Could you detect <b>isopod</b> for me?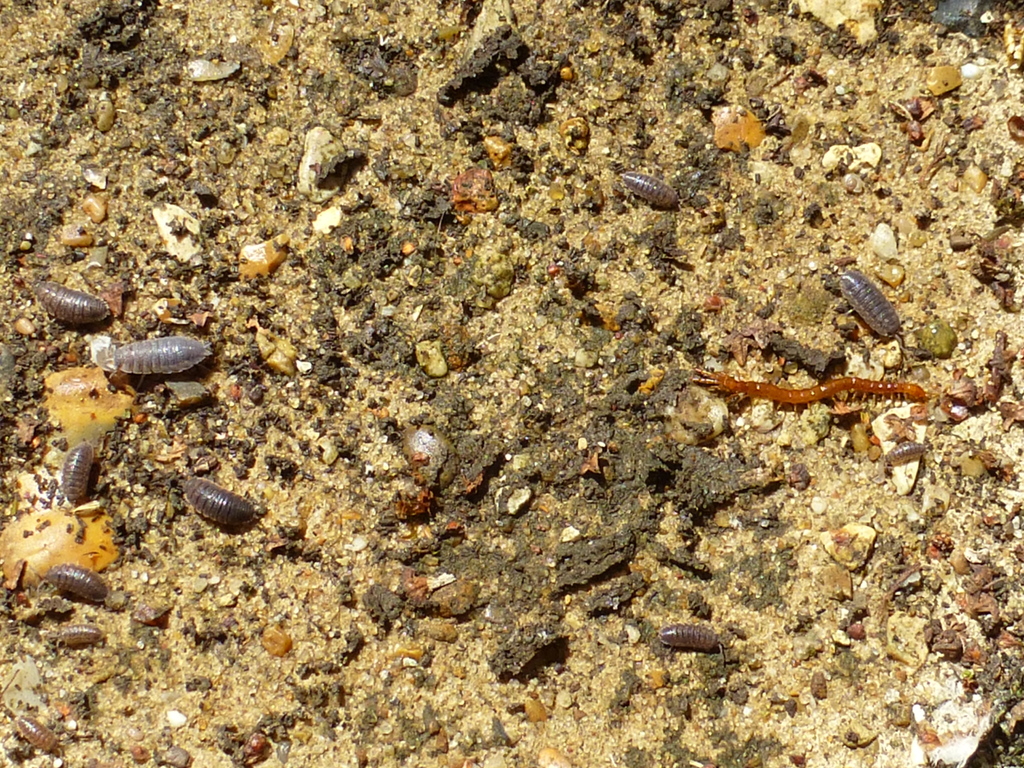
Detection result: rect(29, 278, 115, 324).
